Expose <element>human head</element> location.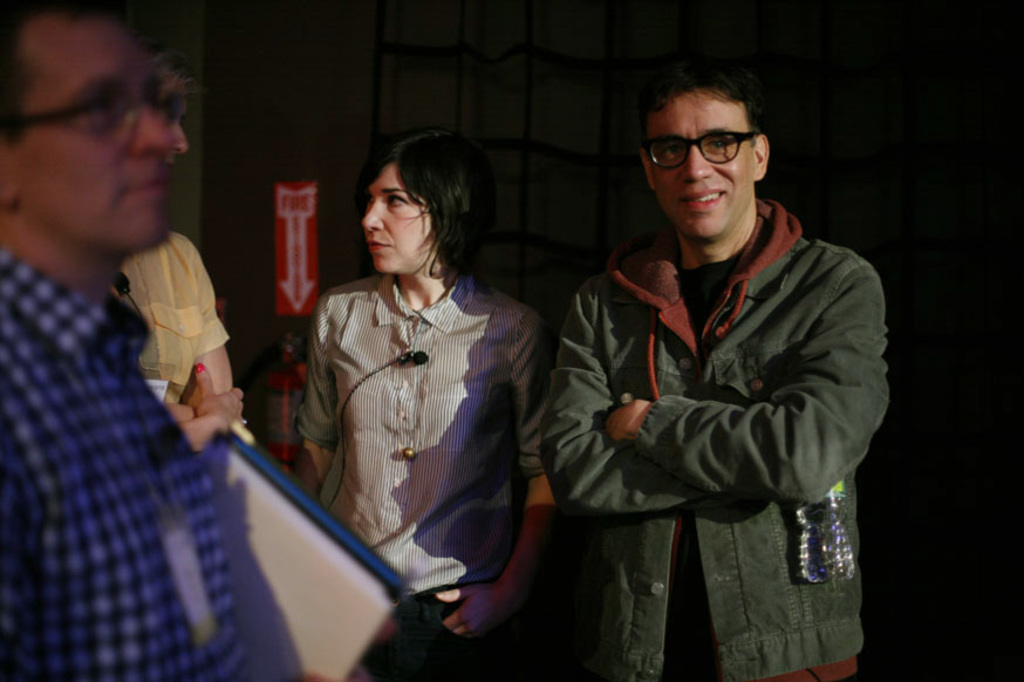
Exposed at [356,132,497,278].
